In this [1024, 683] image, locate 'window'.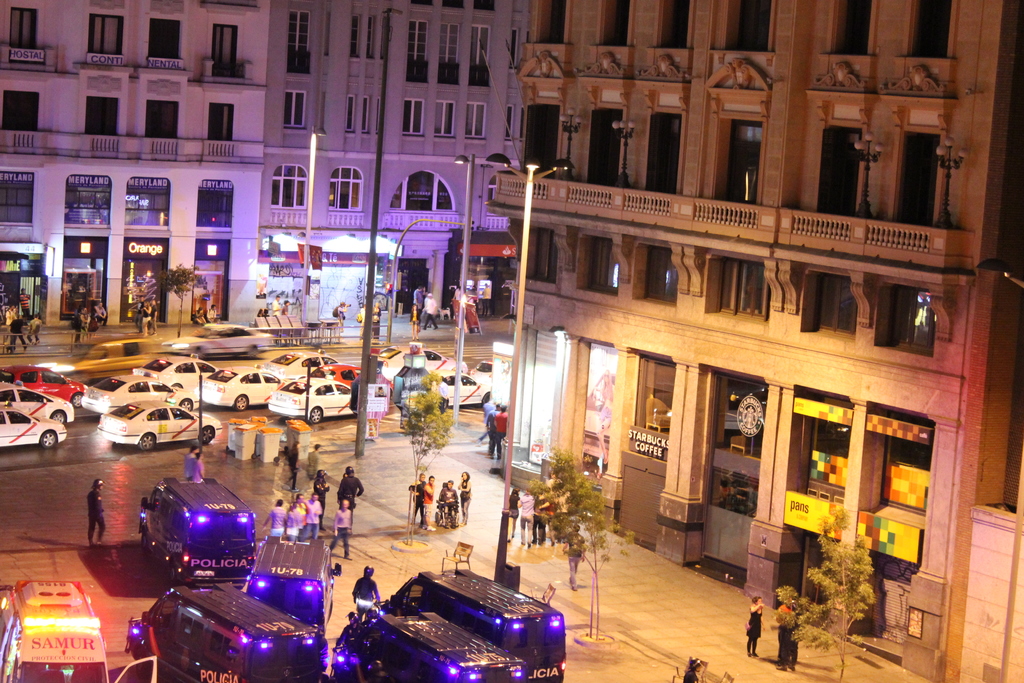
Bounding box: bbox=[8, 3, 42, 54].
